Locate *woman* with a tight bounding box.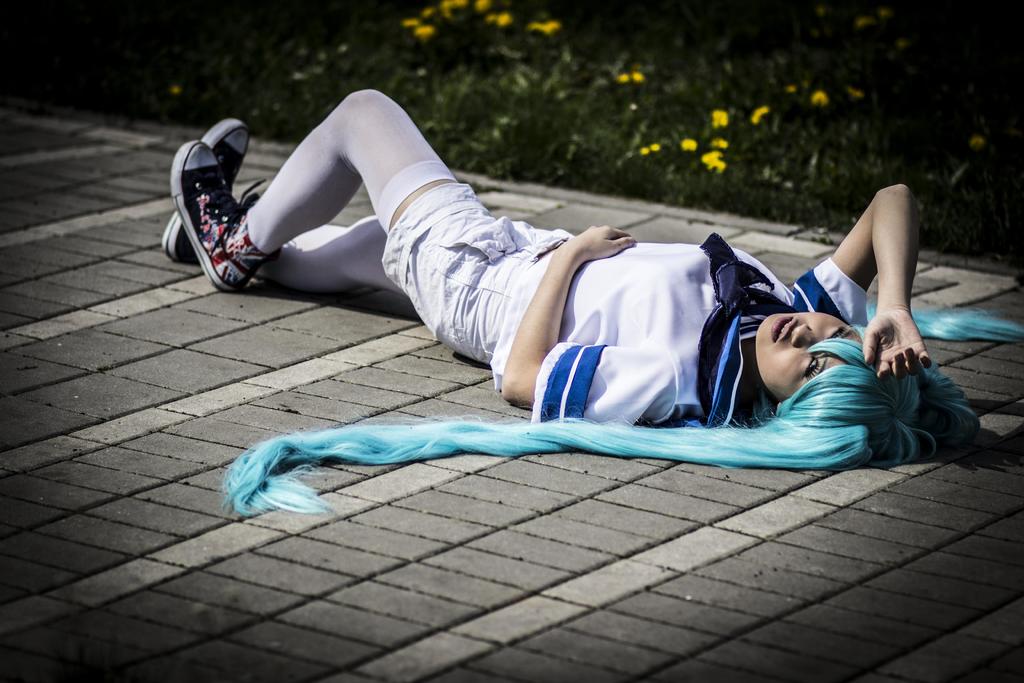
<box>189,54,868,534</box>.
